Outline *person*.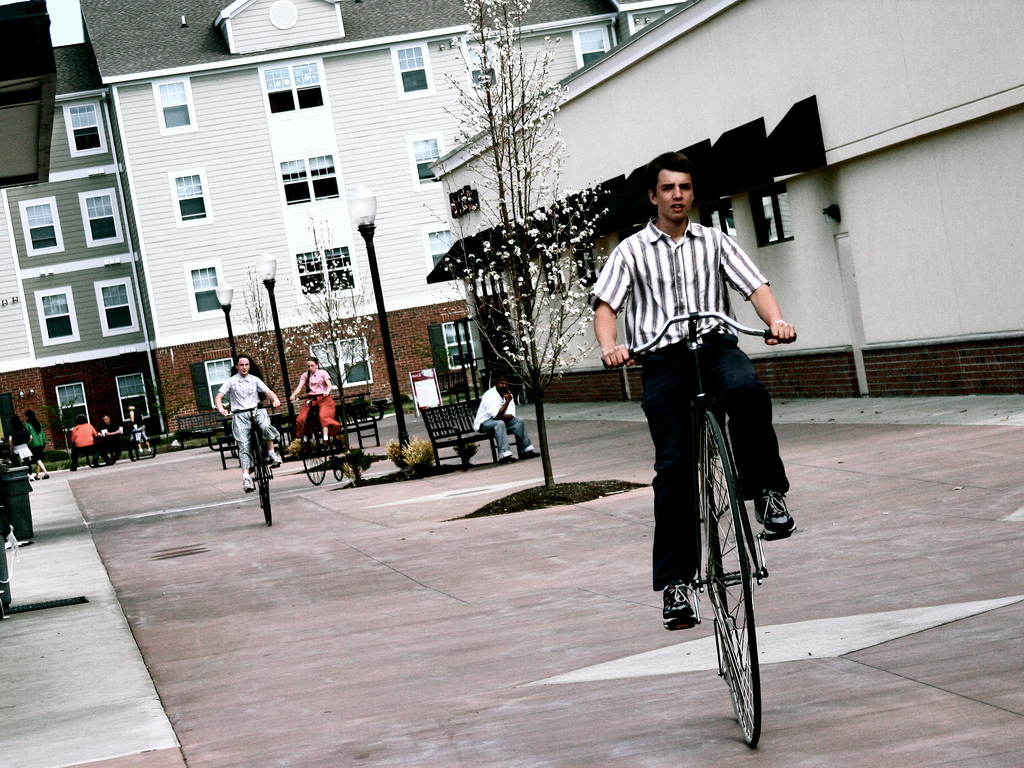
Outline: select_region(24, 405, 54, 474).
